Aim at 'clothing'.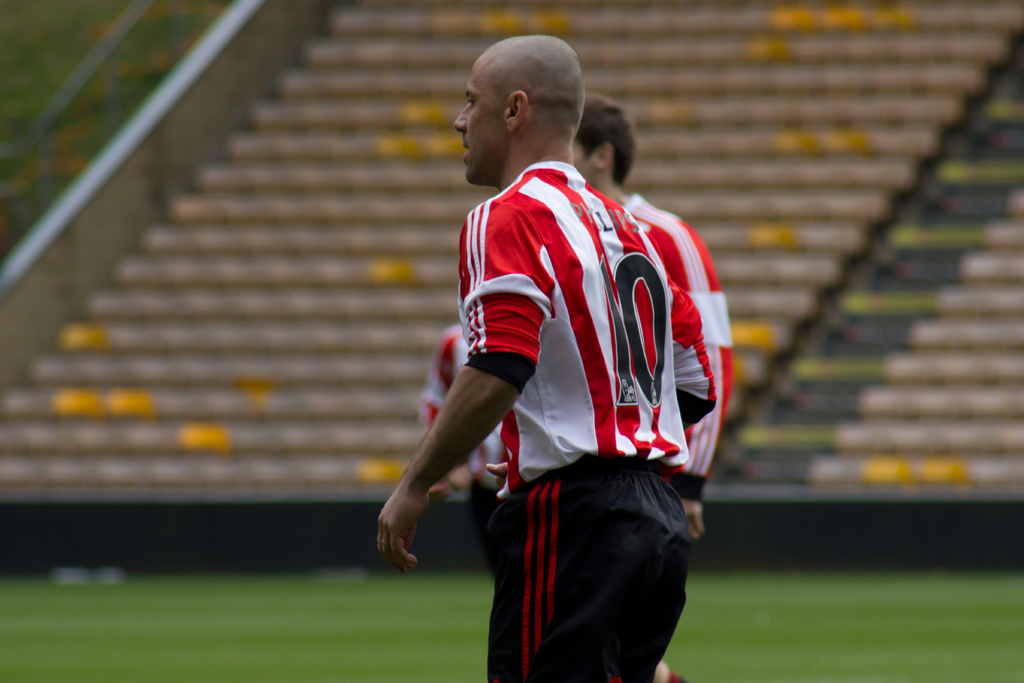
Aimed at 425,193,744,518.
